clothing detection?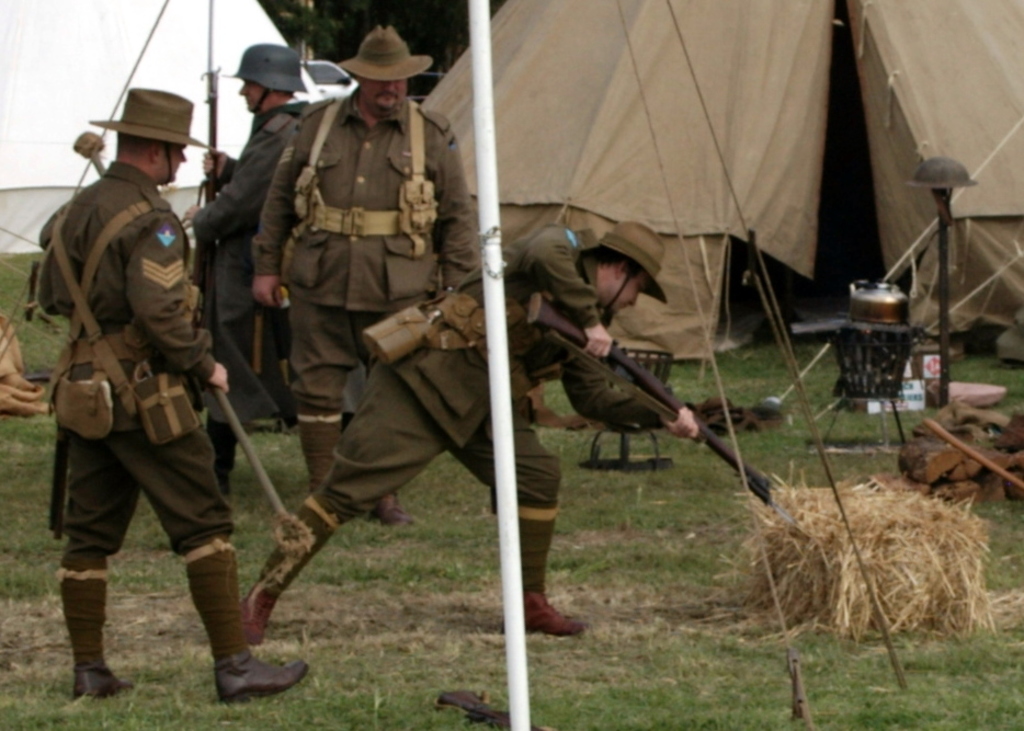
l=30, t=157, r=271, b=675
